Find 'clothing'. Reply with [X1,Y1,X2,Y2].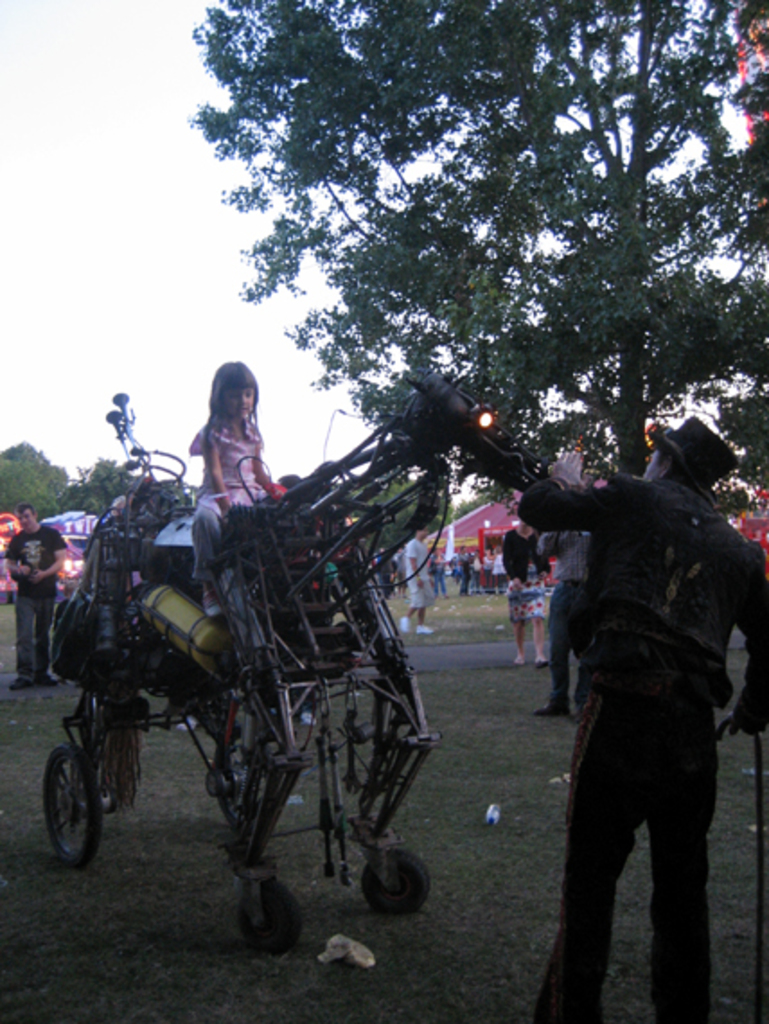
[181,402,277,584].
